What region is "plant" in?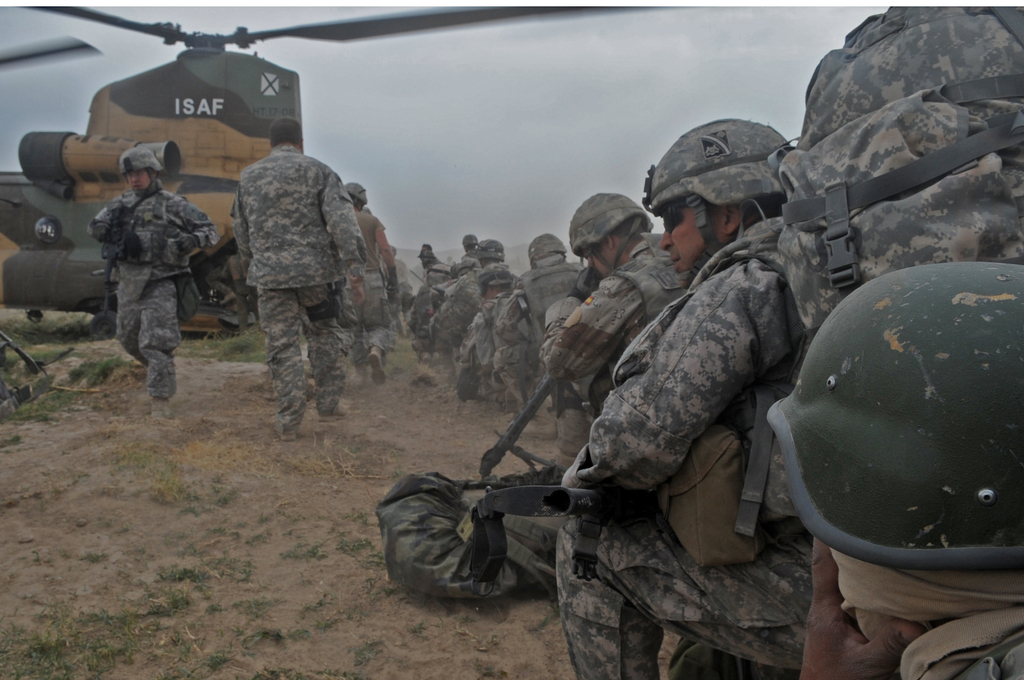
detection(0, 349, 64, 403).
